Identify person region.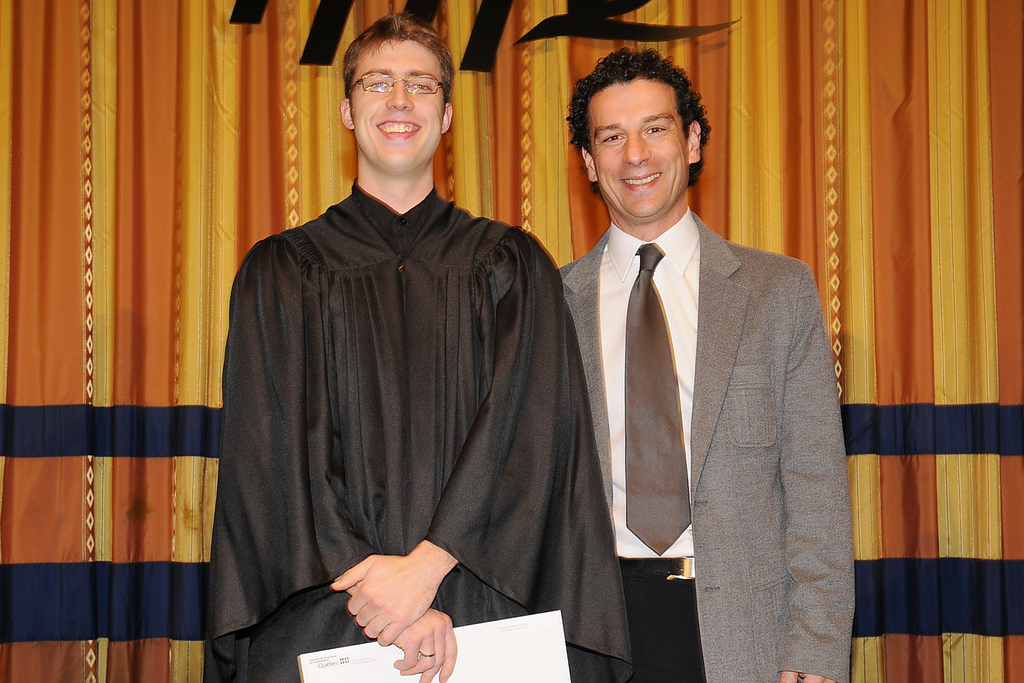
Region: bbox=(554, 45, 856, 682).
